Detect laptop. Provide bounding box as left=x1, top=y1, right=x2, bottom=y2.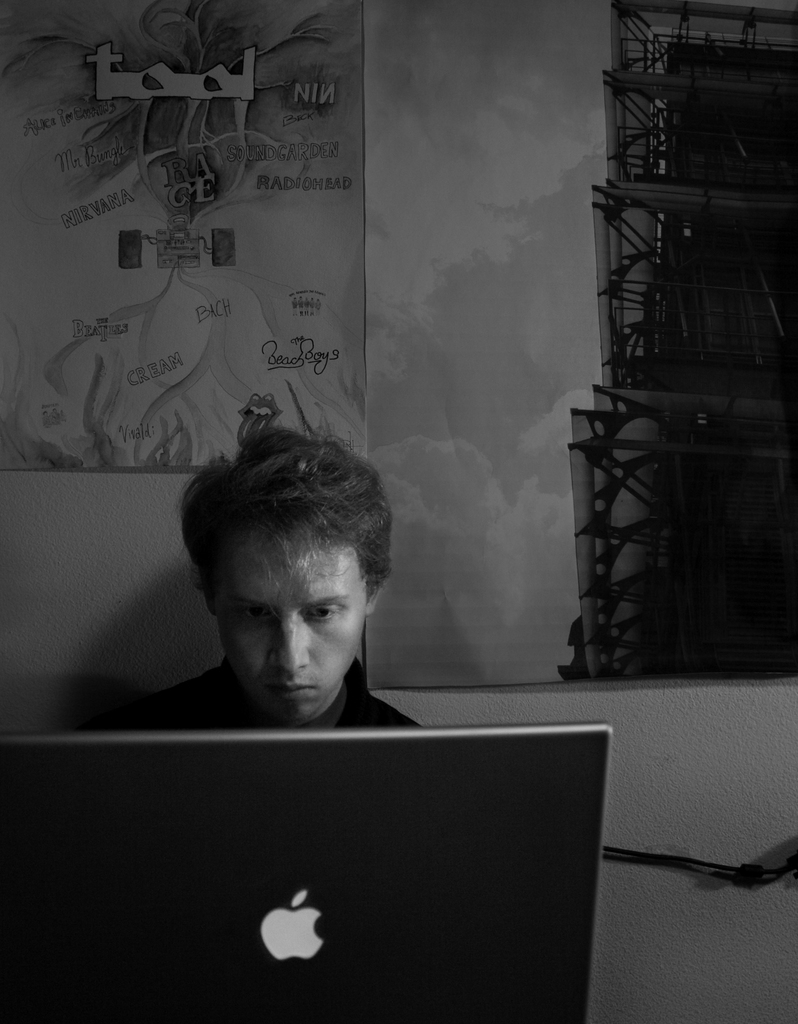
left=45, top=718, right=632, bottom=1023.
